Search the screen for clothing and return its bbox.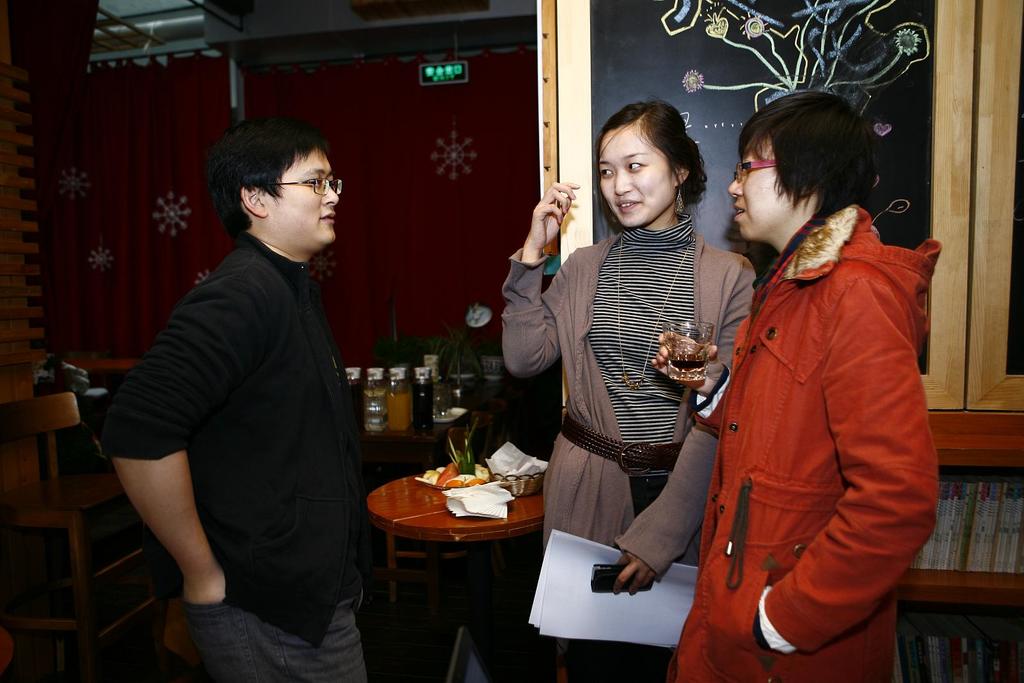
Found: (100,232,360,642).
